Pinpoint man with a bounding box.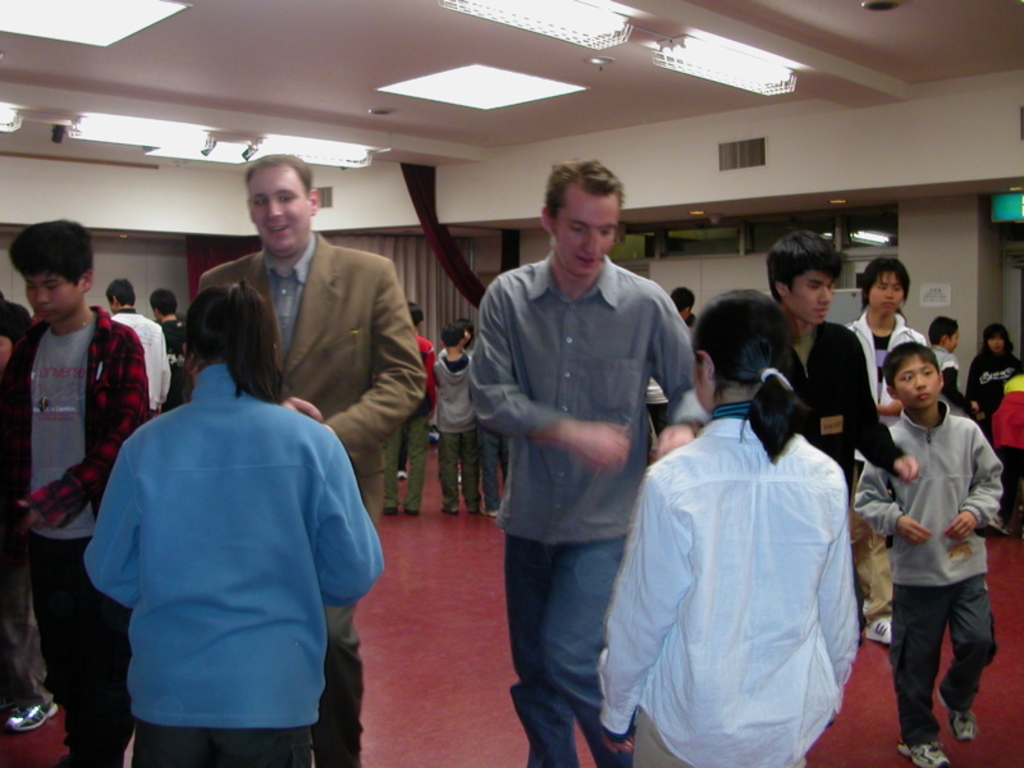
crop(198, 154, 426, 767).
